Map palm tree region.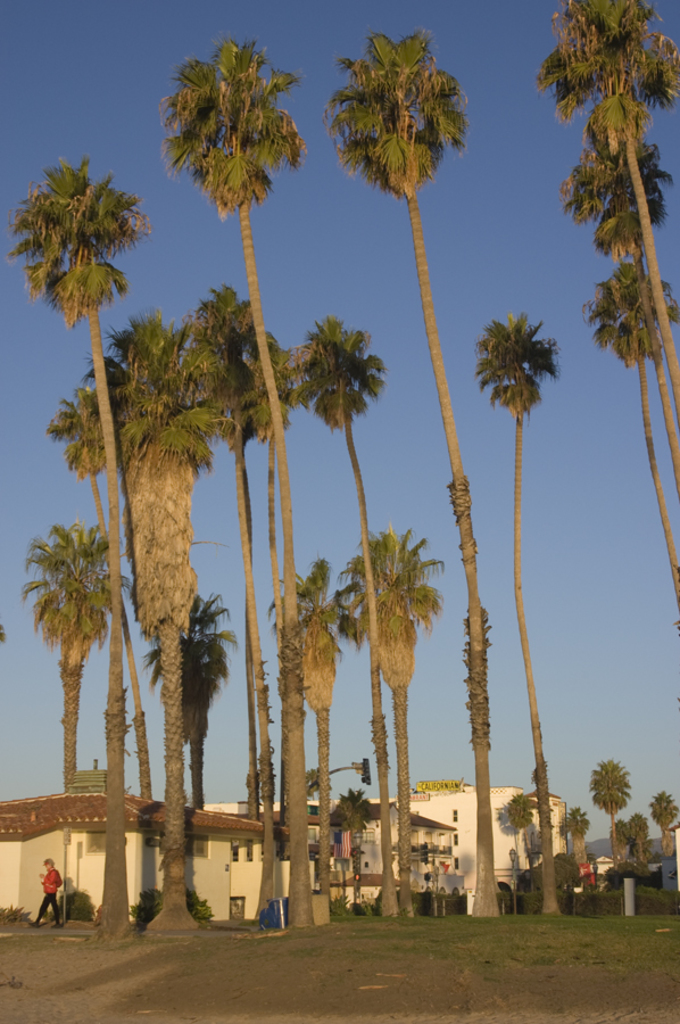
Mapped to bbox=[481, 317, 548, 909].
